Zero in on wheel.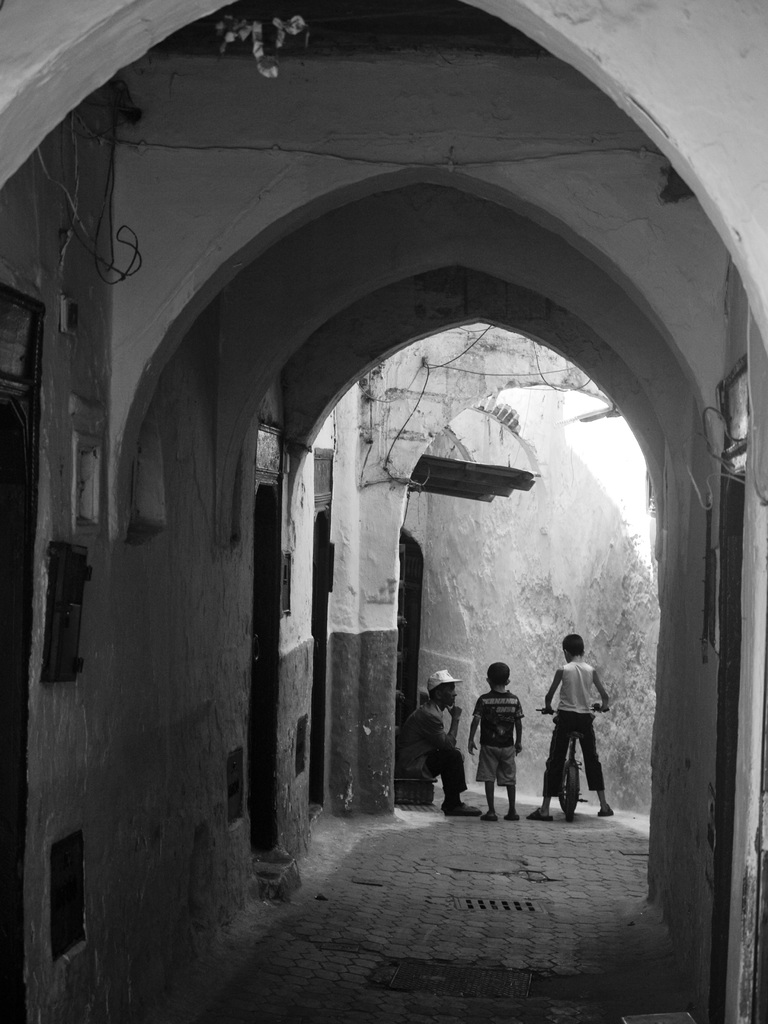
Zeroed in: pyautogui.locateOnScreen(559, 762, 582, 822).
